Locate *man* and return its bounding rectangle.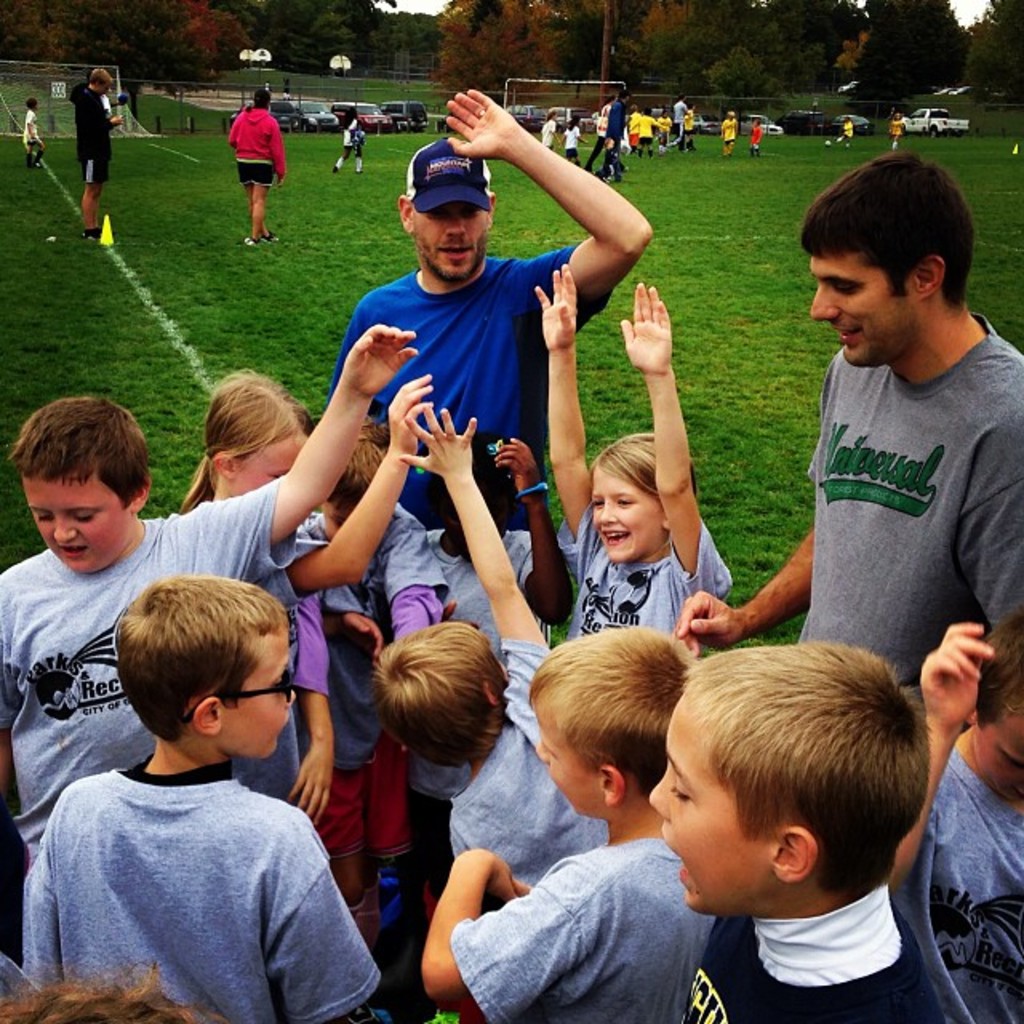
[707, 176, 1023, 749].
